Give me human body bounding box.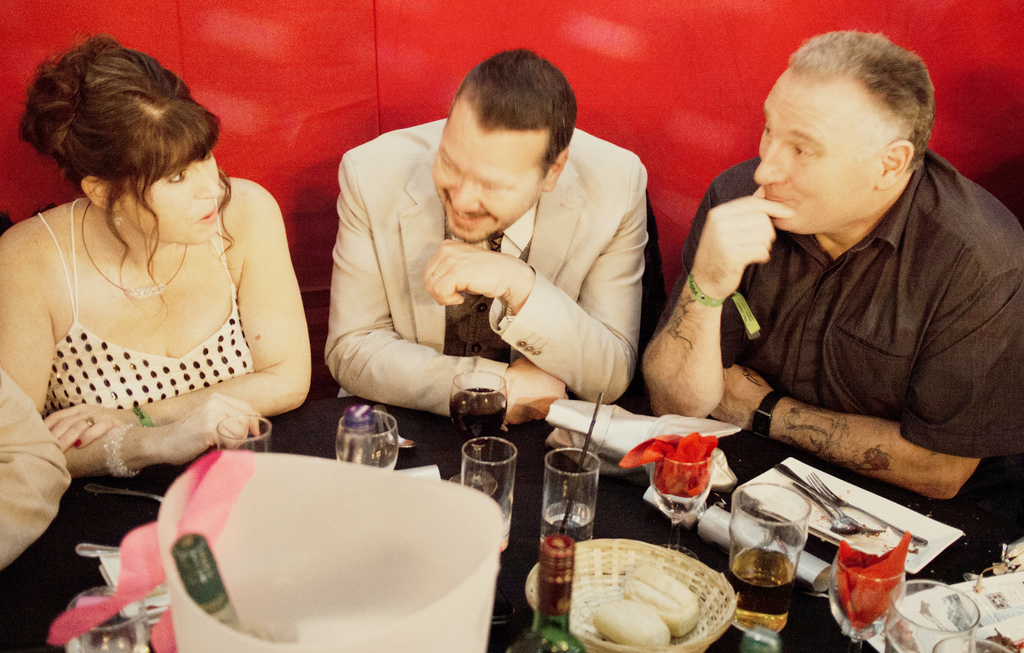
box=[642, 28, 1022, 501].
